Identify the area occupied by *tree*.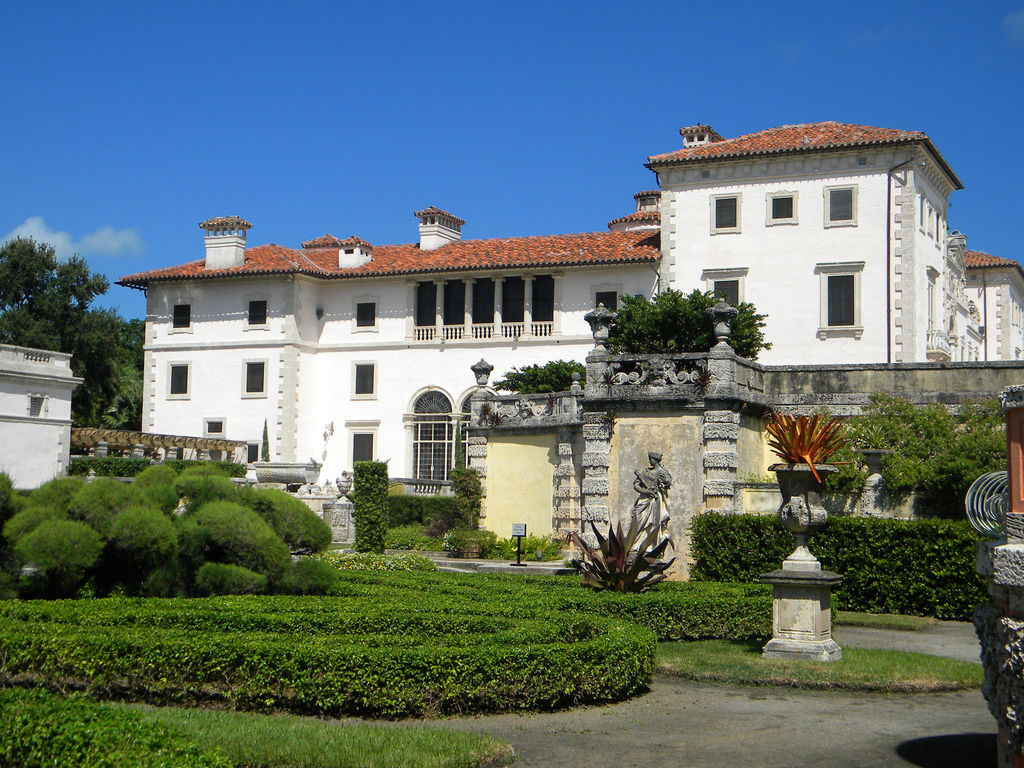
Area: bbox=(78, 305, 146, 429).
